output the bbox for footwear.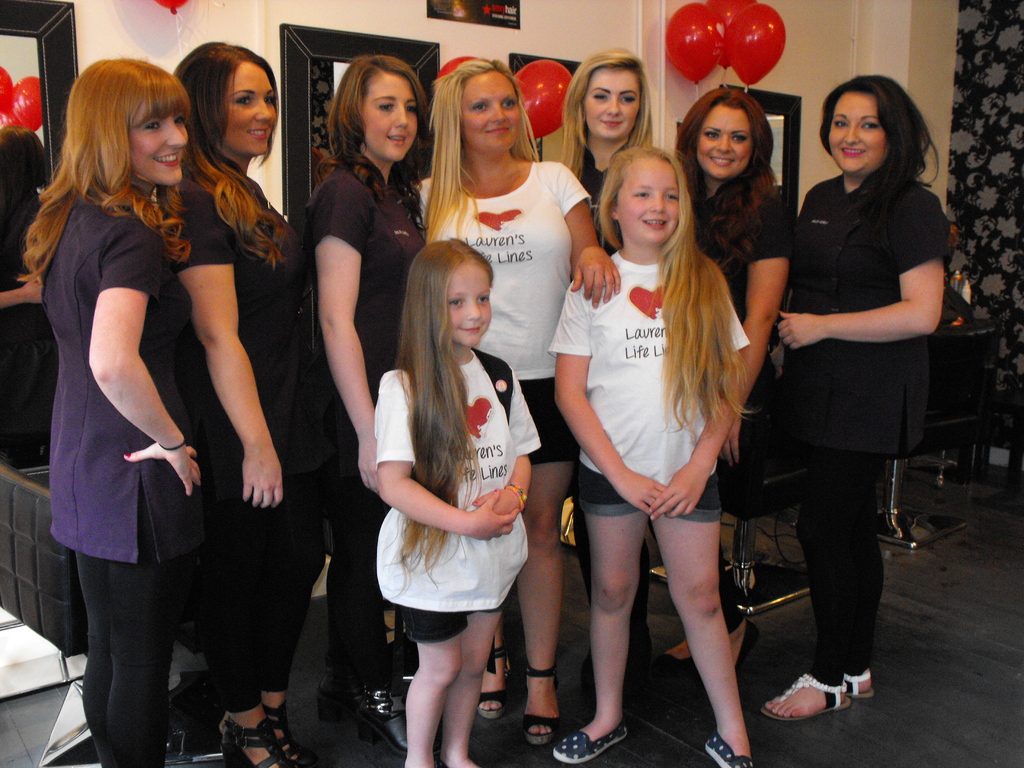
rect(312, 687, 347, 730).
